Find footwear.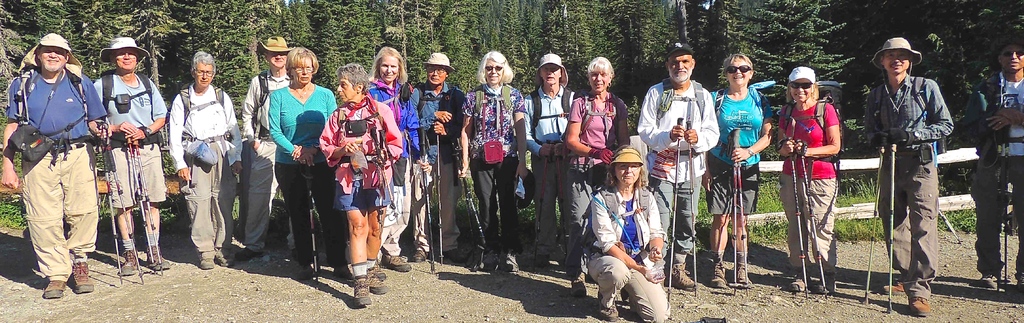
196 249 215 272.
